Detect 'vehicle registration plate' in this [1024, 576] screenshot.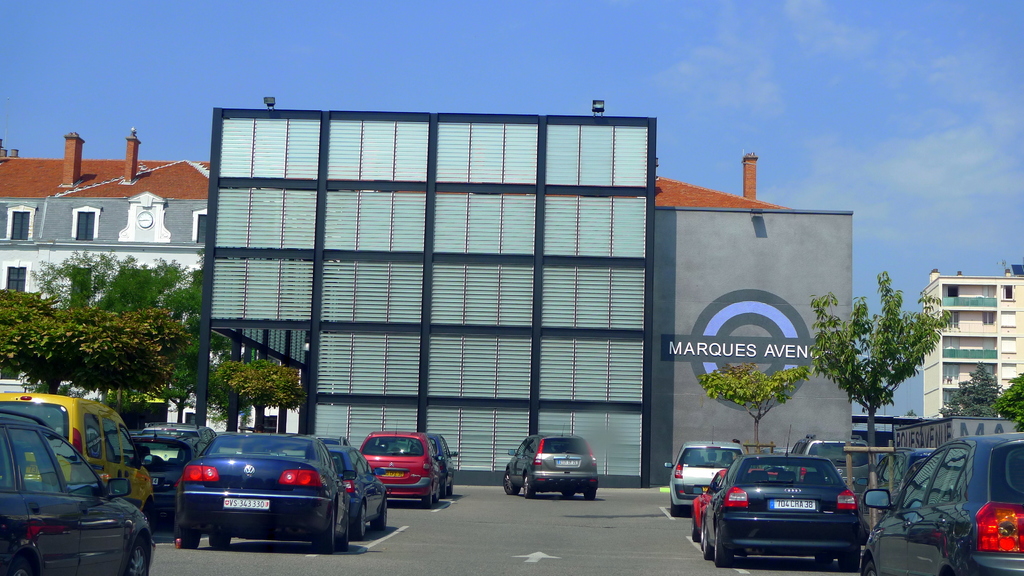
Detection: bbox=(221, 499, 269, 509).
